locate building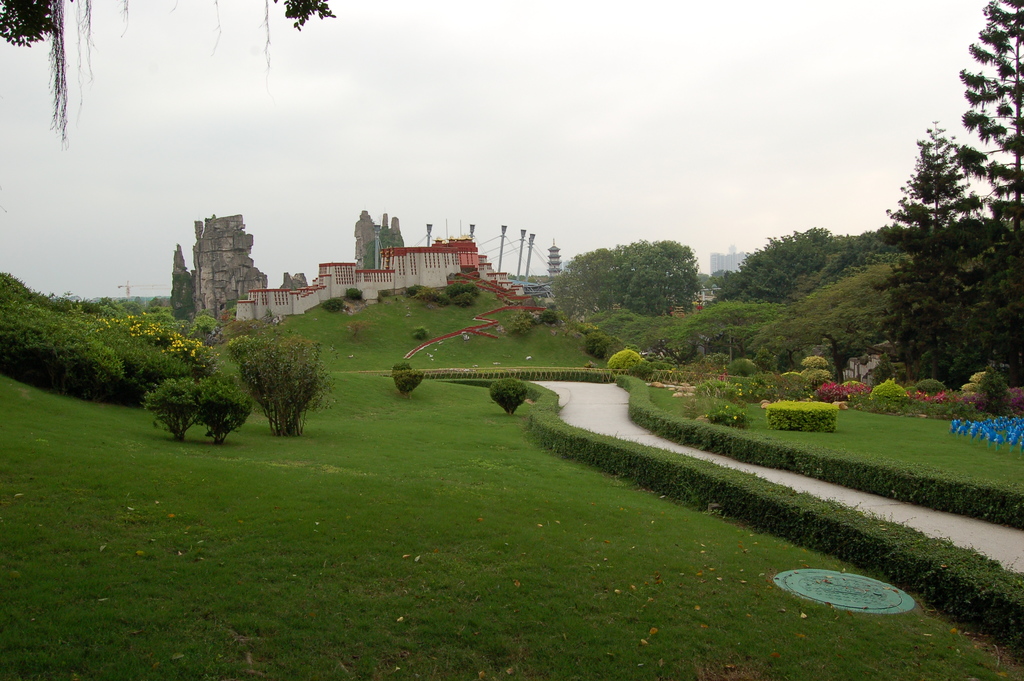
box=[216, 236, 529, 329]
